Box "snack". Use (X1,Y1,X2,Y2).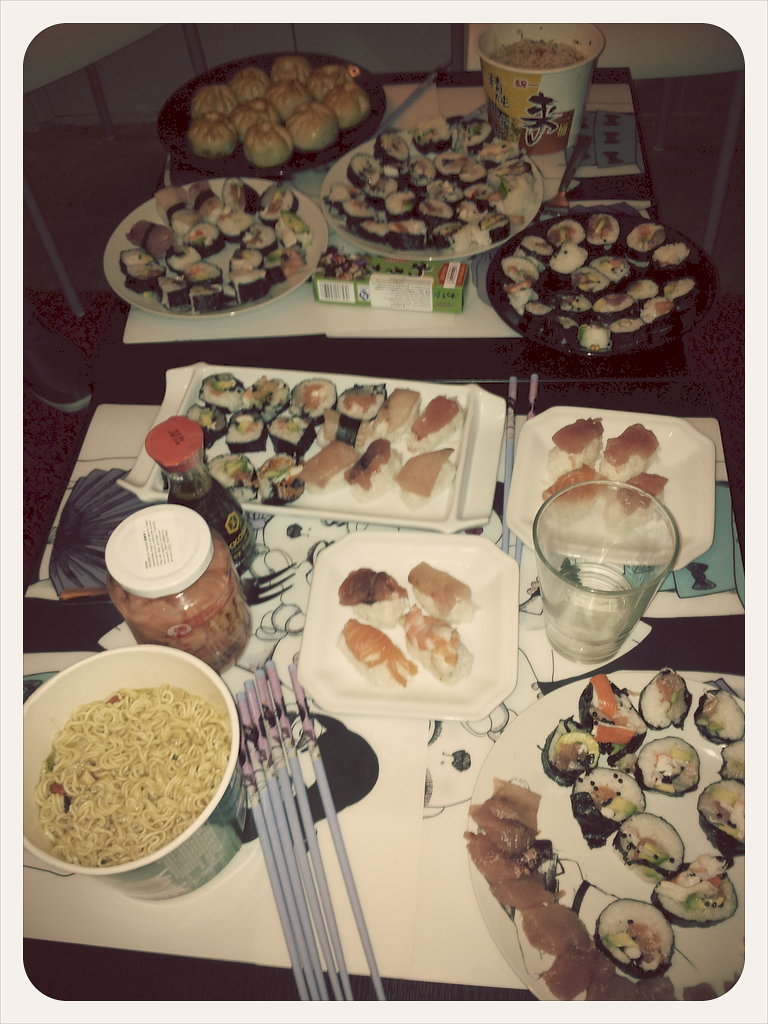
(117,173,318,306).
